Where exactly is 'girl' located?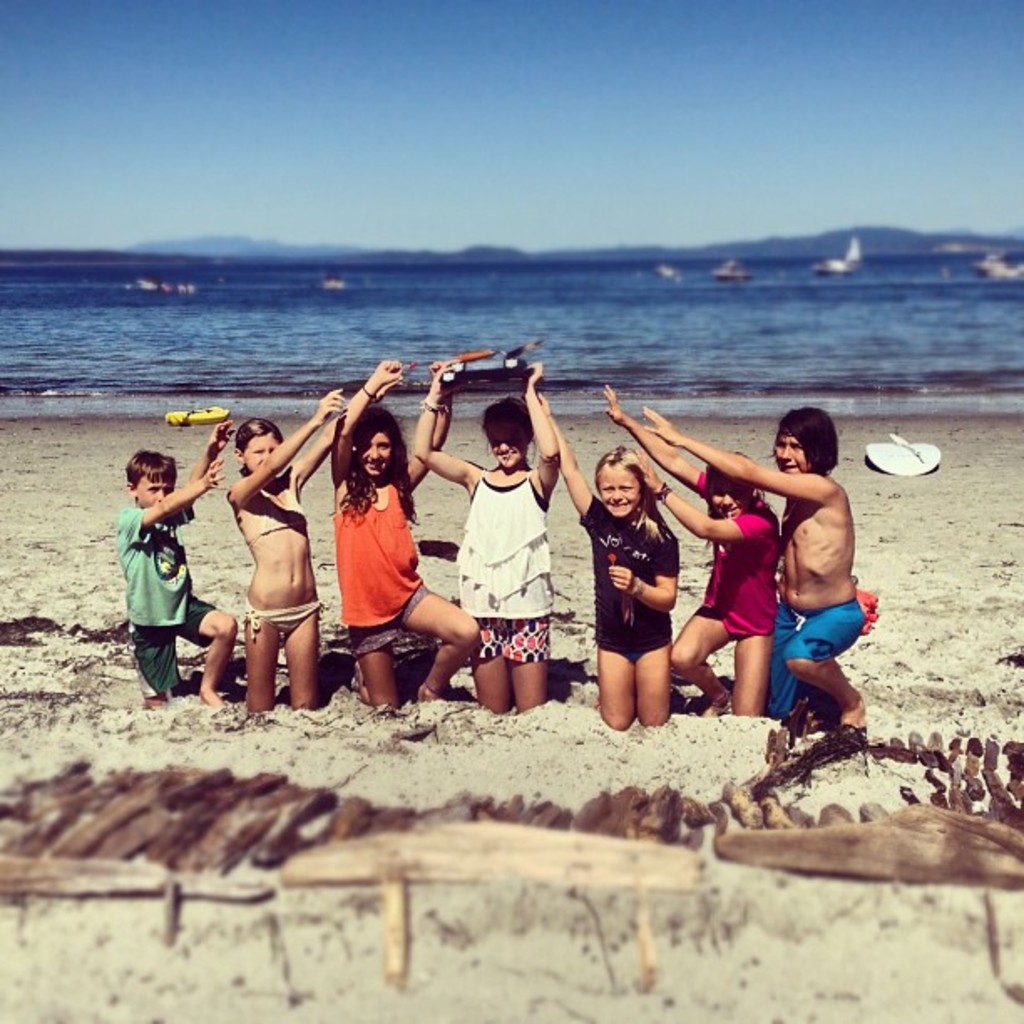
Its bounding box is (x1=231, y1=360, x2=398, y2=713).
